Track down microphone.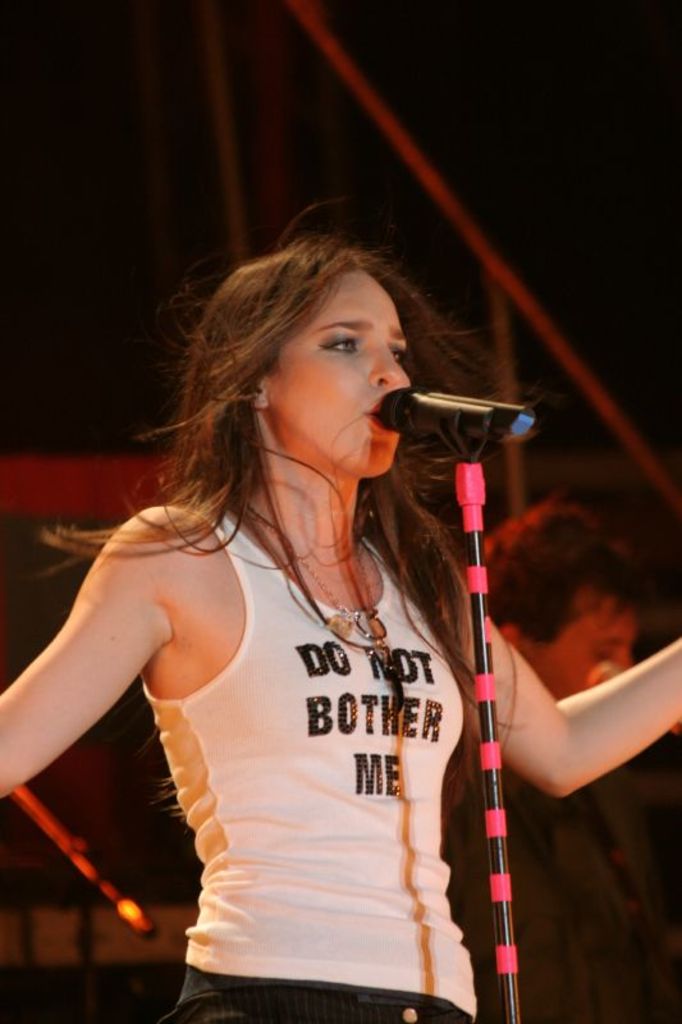
Tracked to [x1=351, y1=371, x2=531, y2=486].
